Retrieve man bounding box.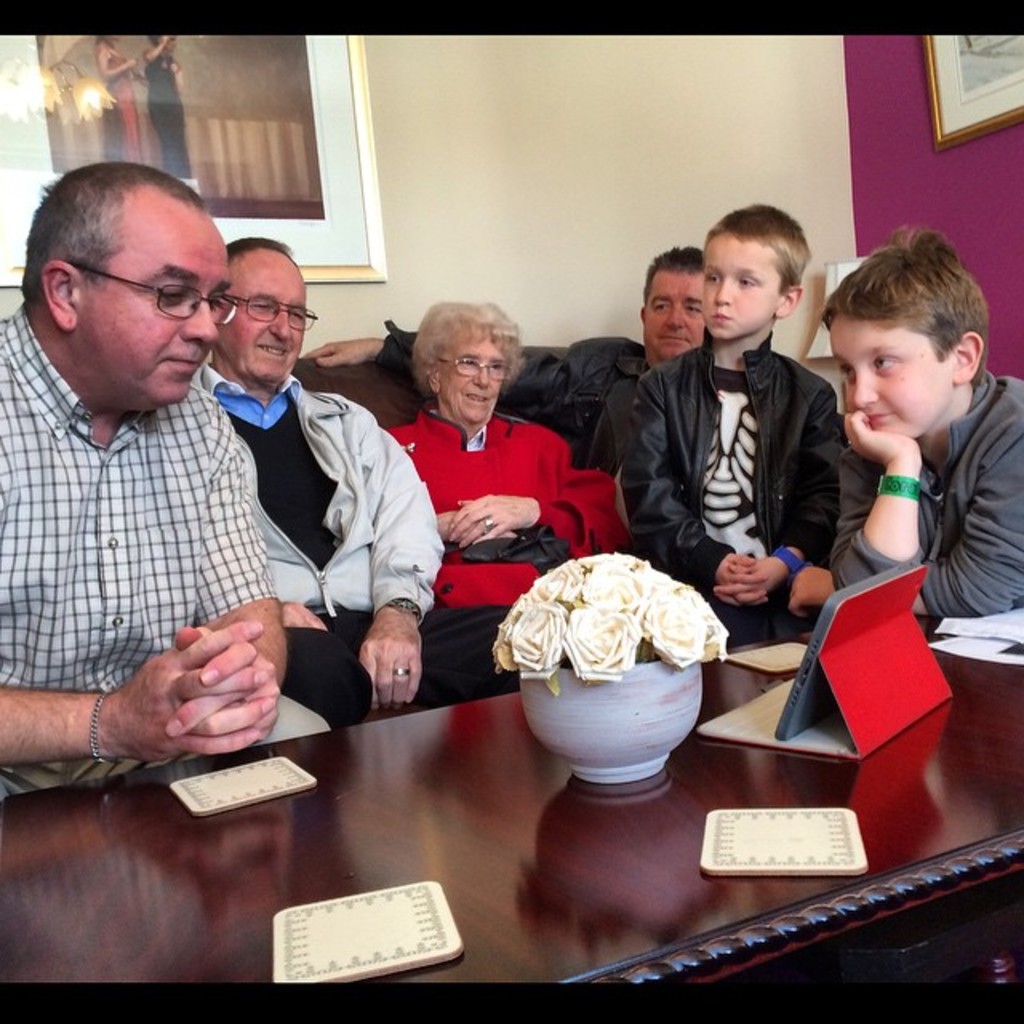
Bounding box: 190/230/523/728.
